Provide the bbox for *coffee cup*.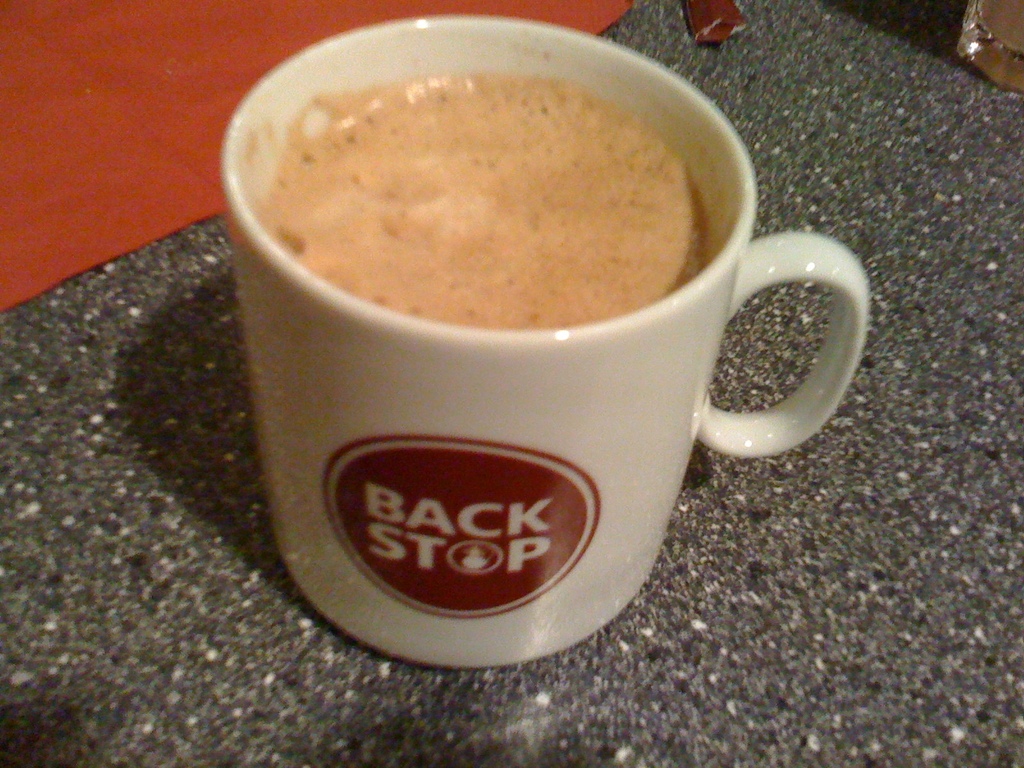
(left=223, top=17, right=863, bottom=682).
